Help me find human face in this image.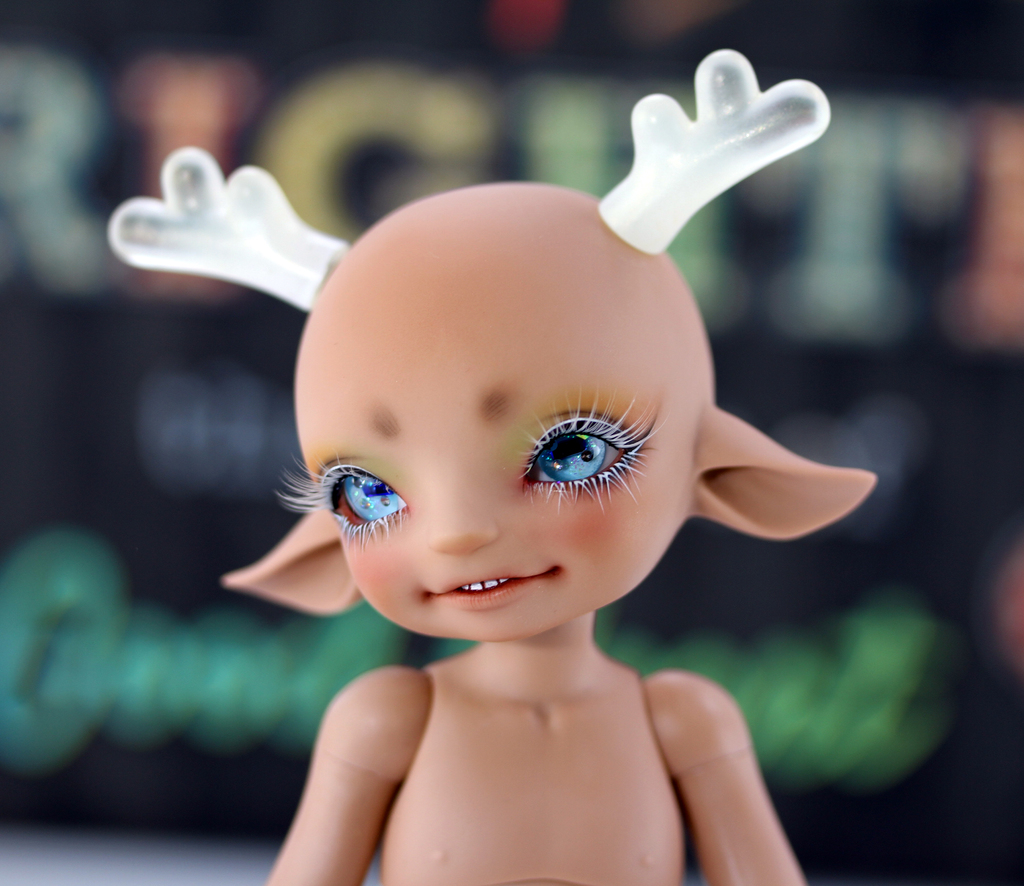
Found it: (x1=298, y1=301, x2=695, y2=645).
